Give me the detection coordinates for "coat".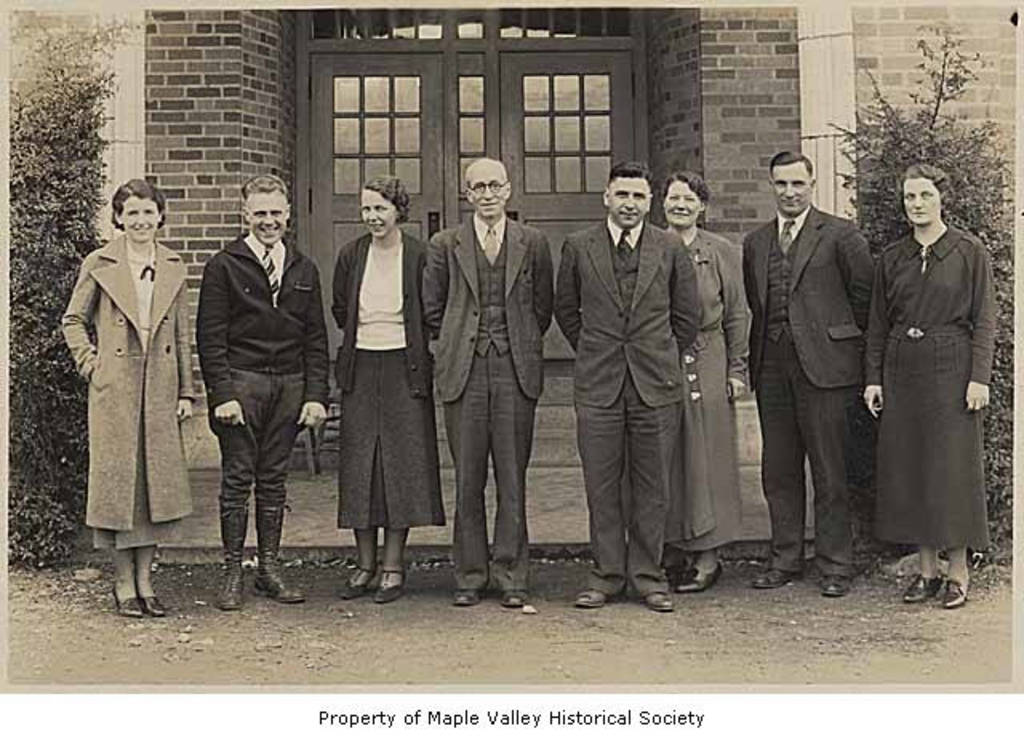
select_region(69, 227, 202, 558).
